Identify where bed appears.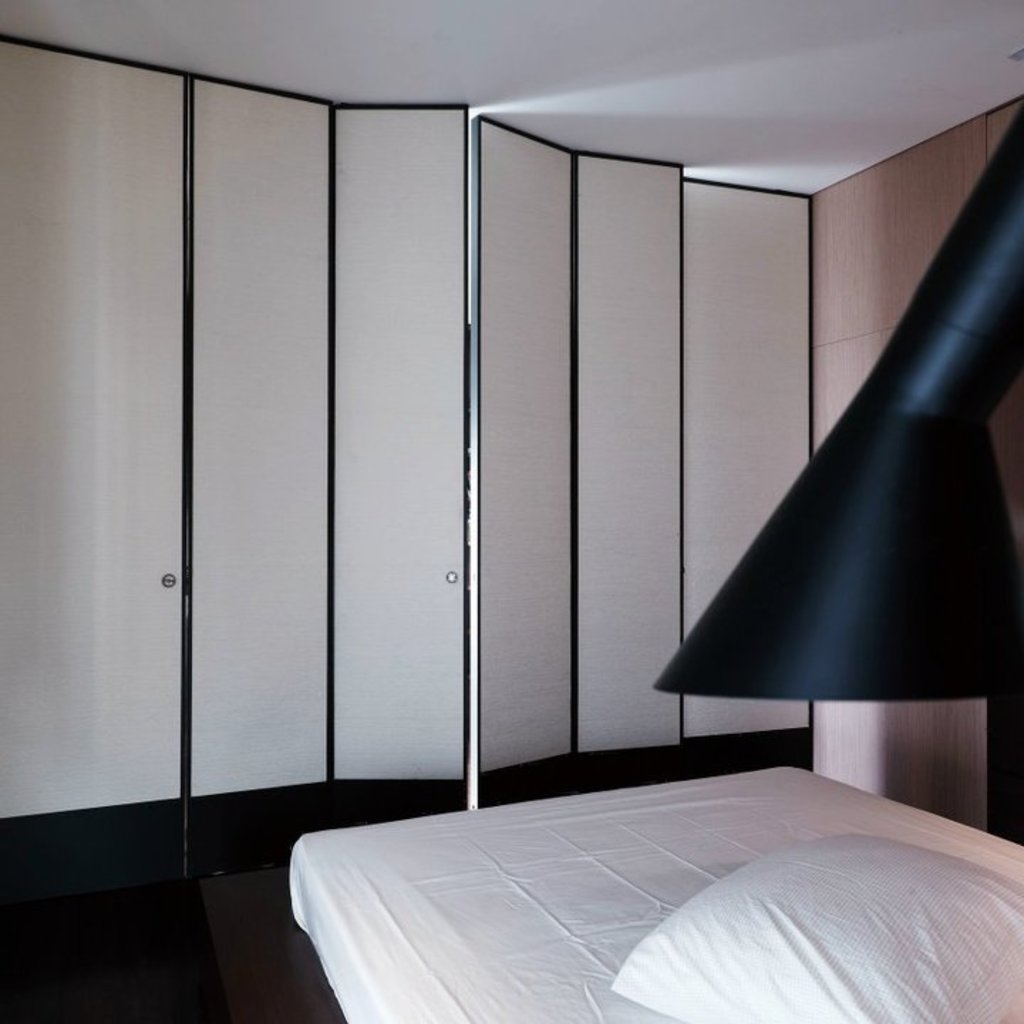
Appears at {"left": 243, "top": 658, "right": 1023, "bottom": 1023}.
